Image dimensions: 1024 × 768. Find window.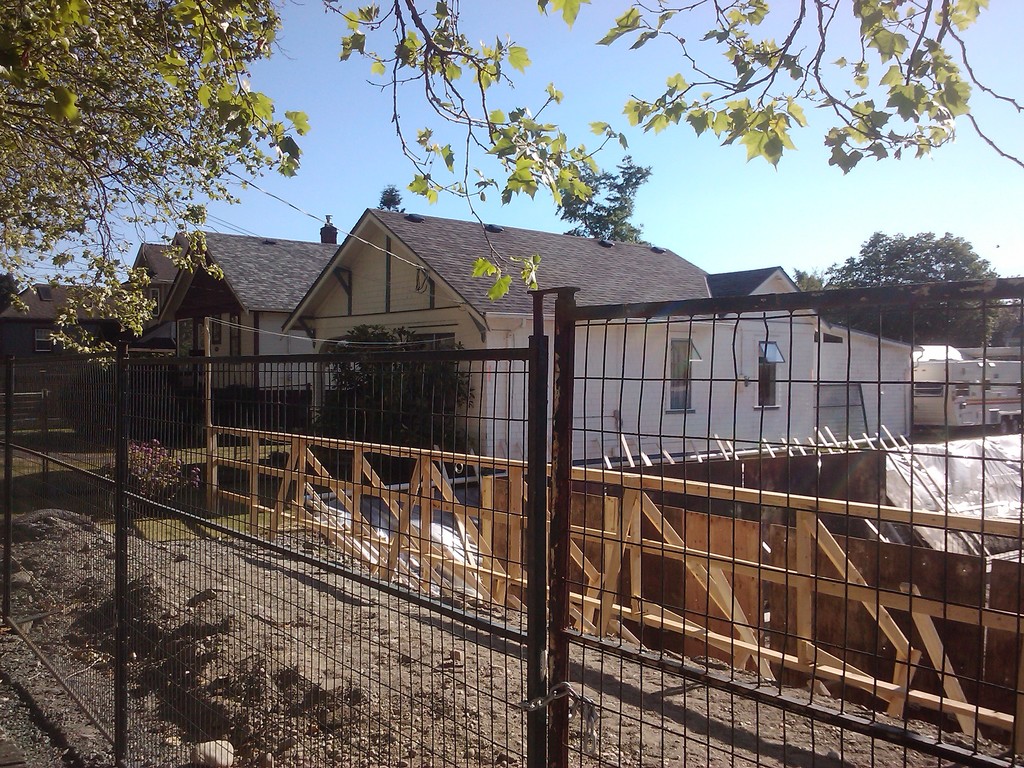
(147,292,164,321).
